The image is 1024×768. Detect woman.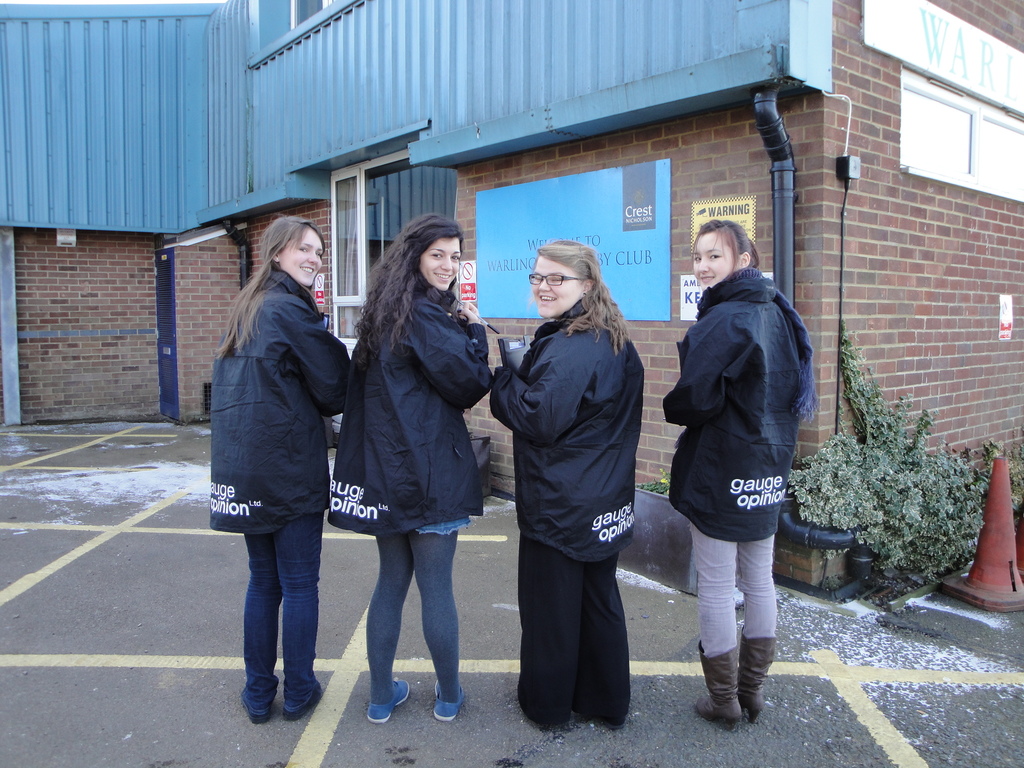
Detection: (660, 213, 820, 732).
